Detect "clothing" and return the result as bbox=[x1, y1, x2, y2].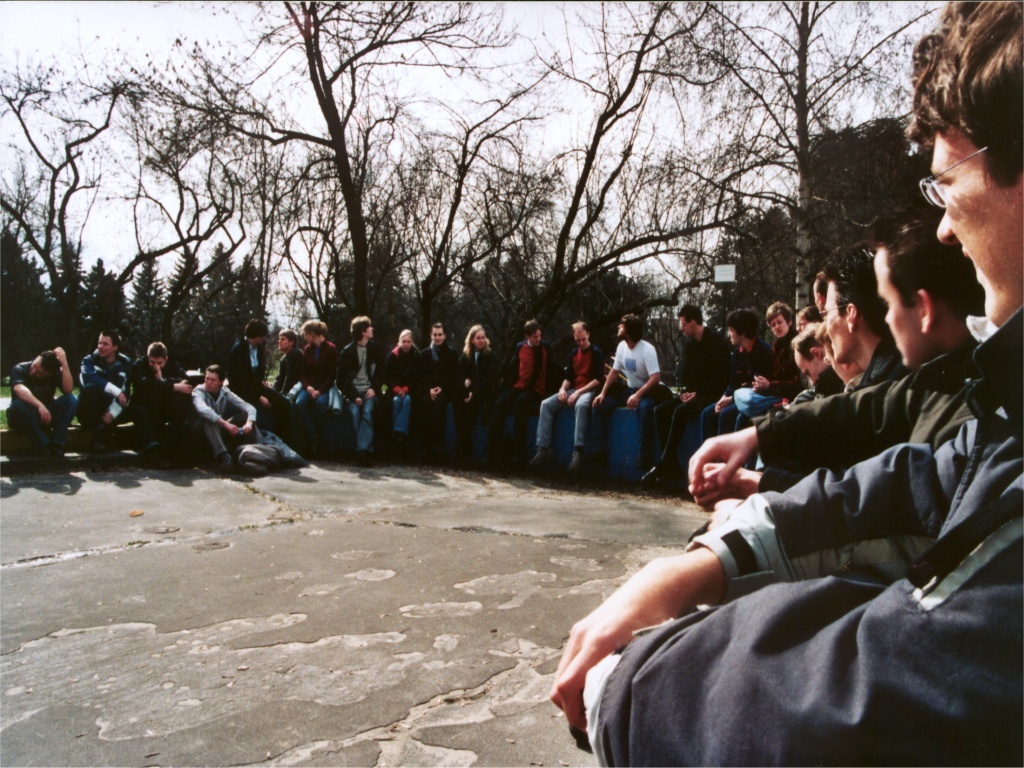
bbox=[590, 333, 663, 469].
